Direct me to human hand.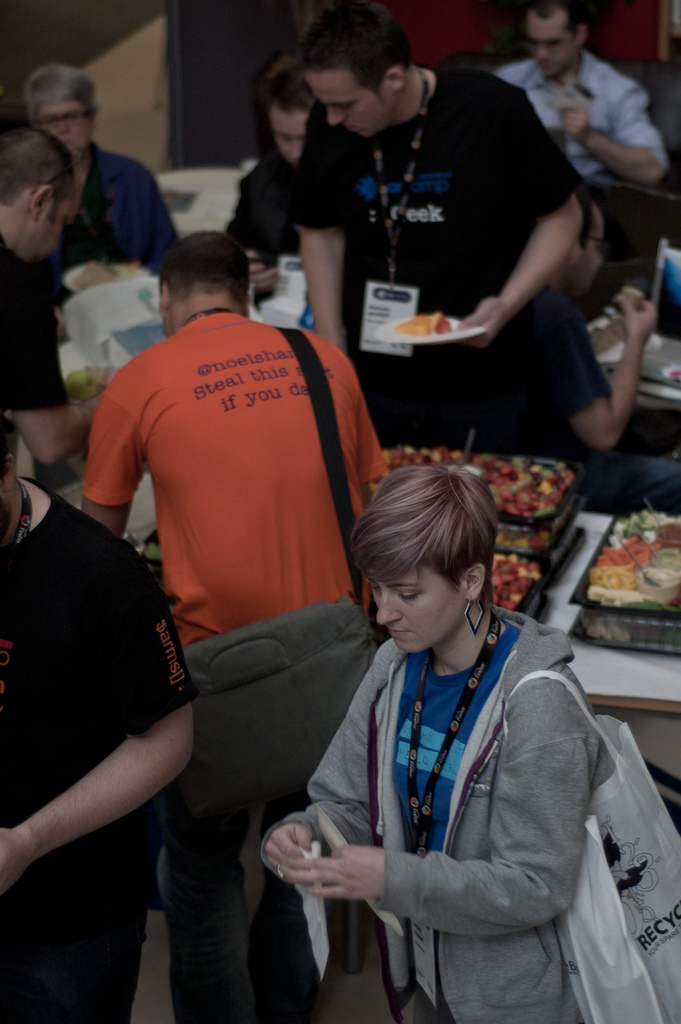
Direction: x1=454, y1=298, x2=504, y2=354.
